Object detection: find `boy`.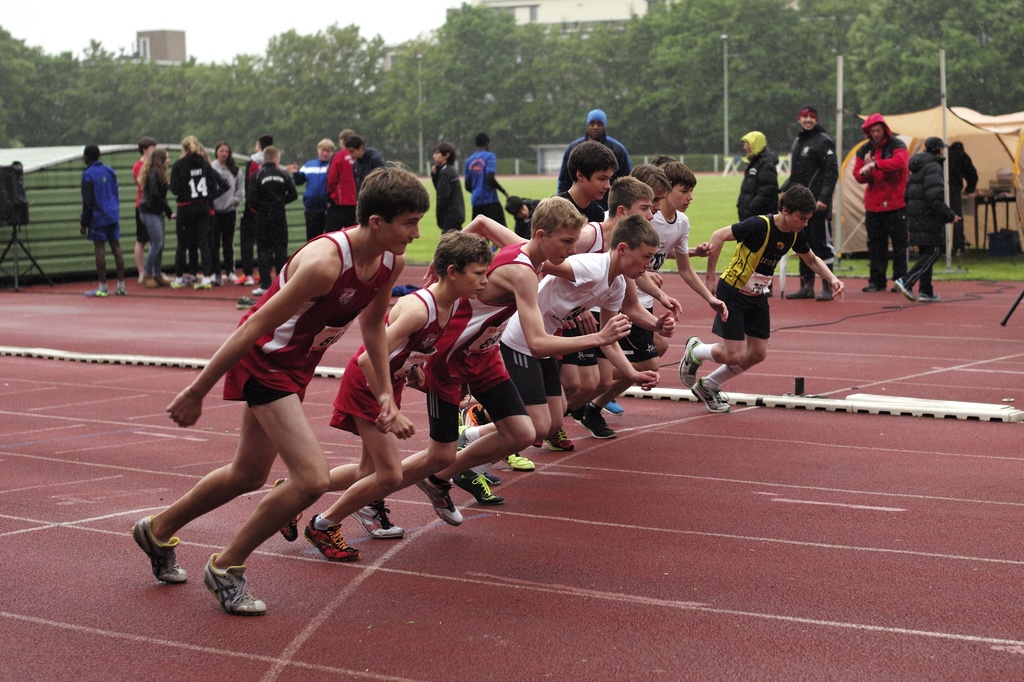
[x1=680, y1=186, x2=821, y2=413].
